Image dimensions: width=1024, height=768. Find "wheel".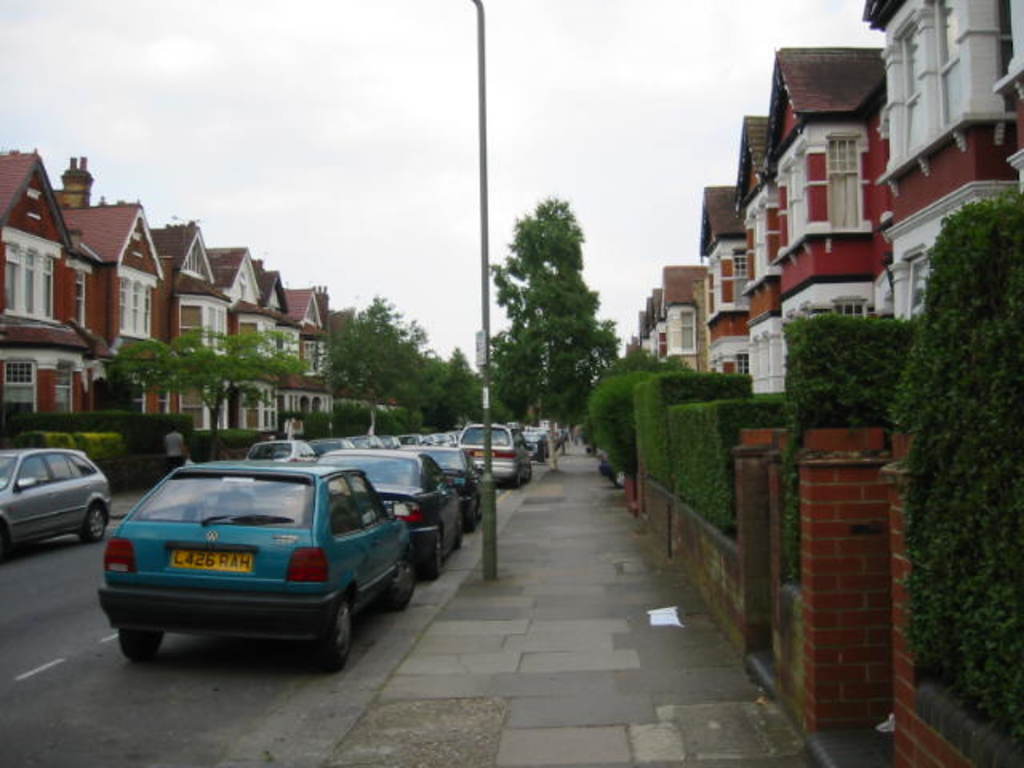
bbox=[117, 629, 166, 659].
